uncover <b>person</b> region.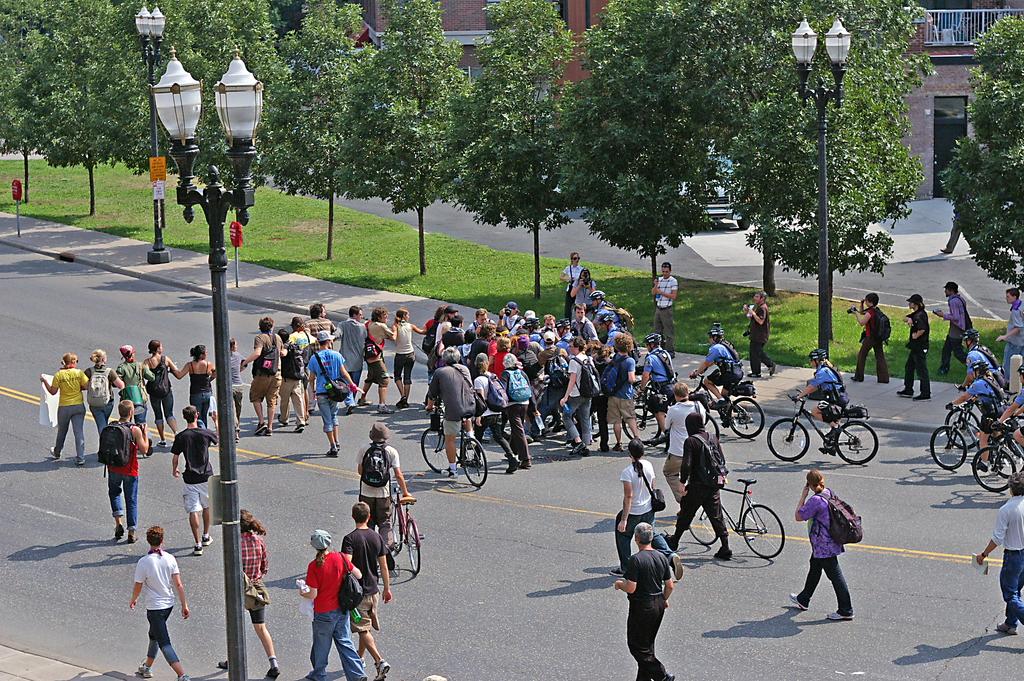
Uncovered: 340 305 367 384.
